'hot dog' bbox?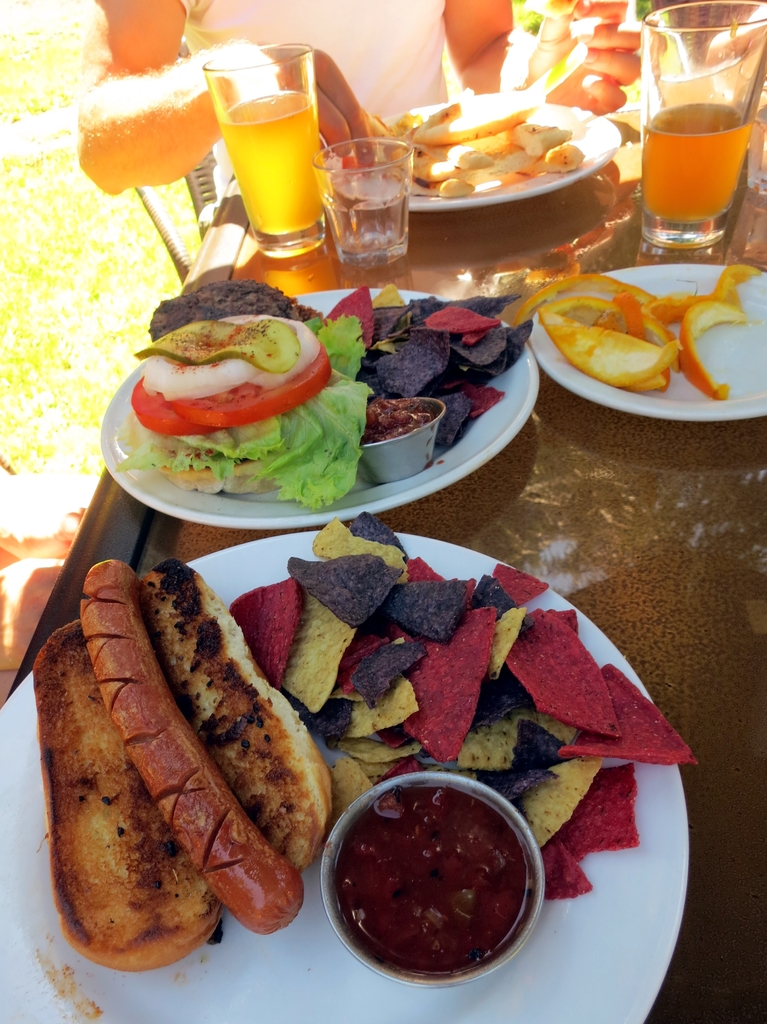
<bbox>18, 544, 340, 964</bbox>
